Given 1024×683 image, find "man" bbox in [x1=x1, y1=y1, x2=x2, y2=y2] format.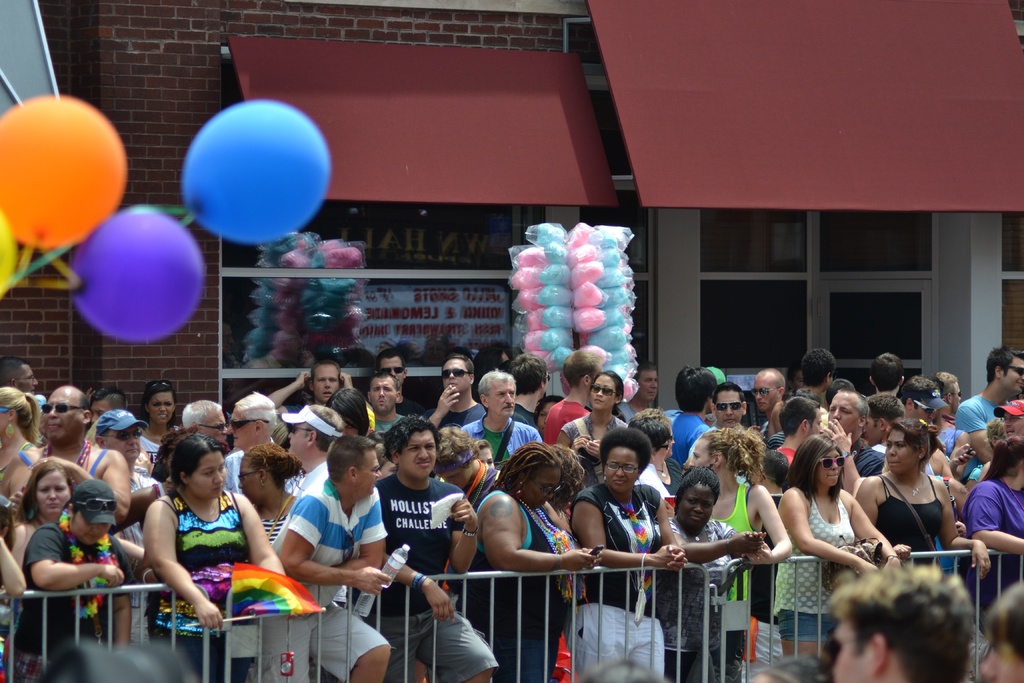
[x1=279, y1=407, x2=340, y2=573].
